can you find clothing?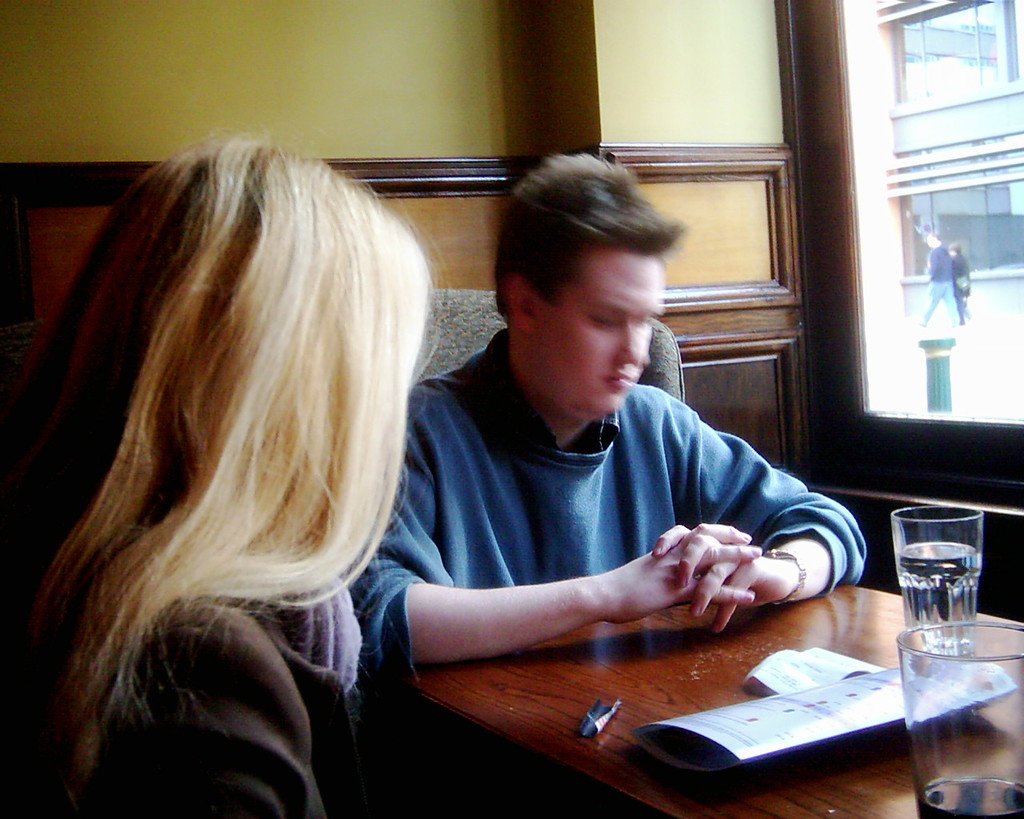
Yes, bounding box: left=918, top=245, right=955, bottom=327.
